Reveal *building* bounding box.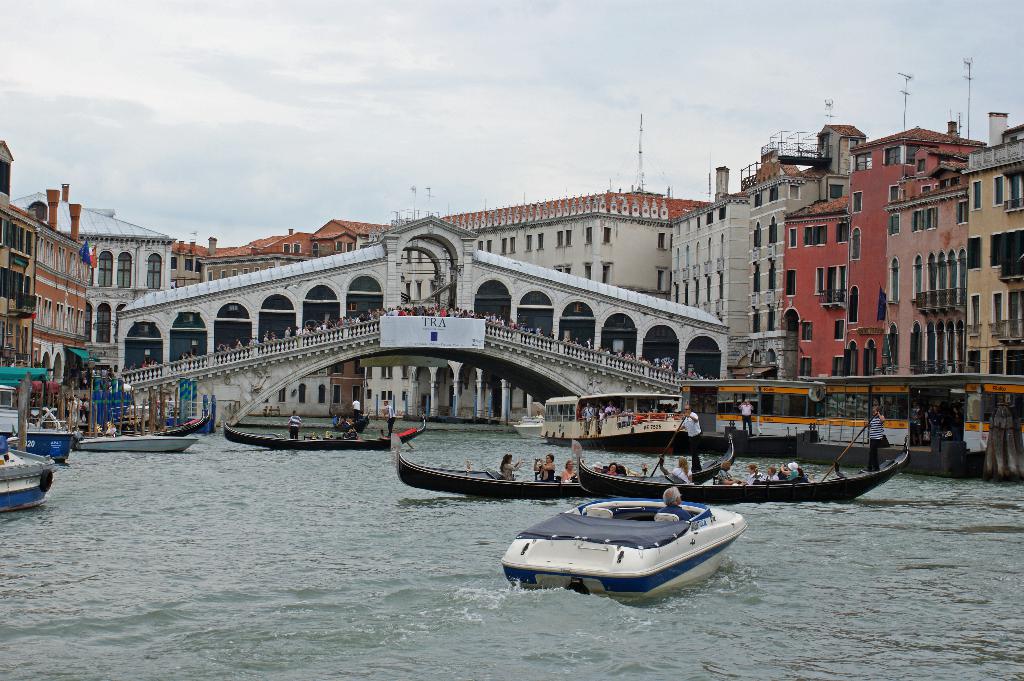
Revealed: box(172, 214, 385, 285).
